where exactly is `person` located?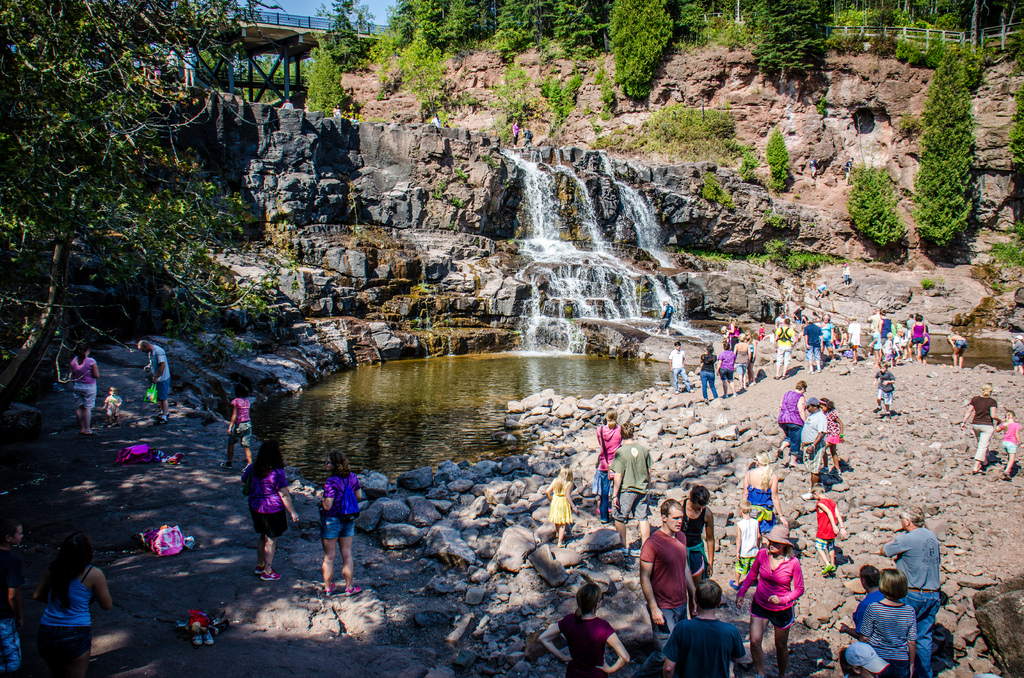
Its bounding box is locate(676, 481, 716, 617).
